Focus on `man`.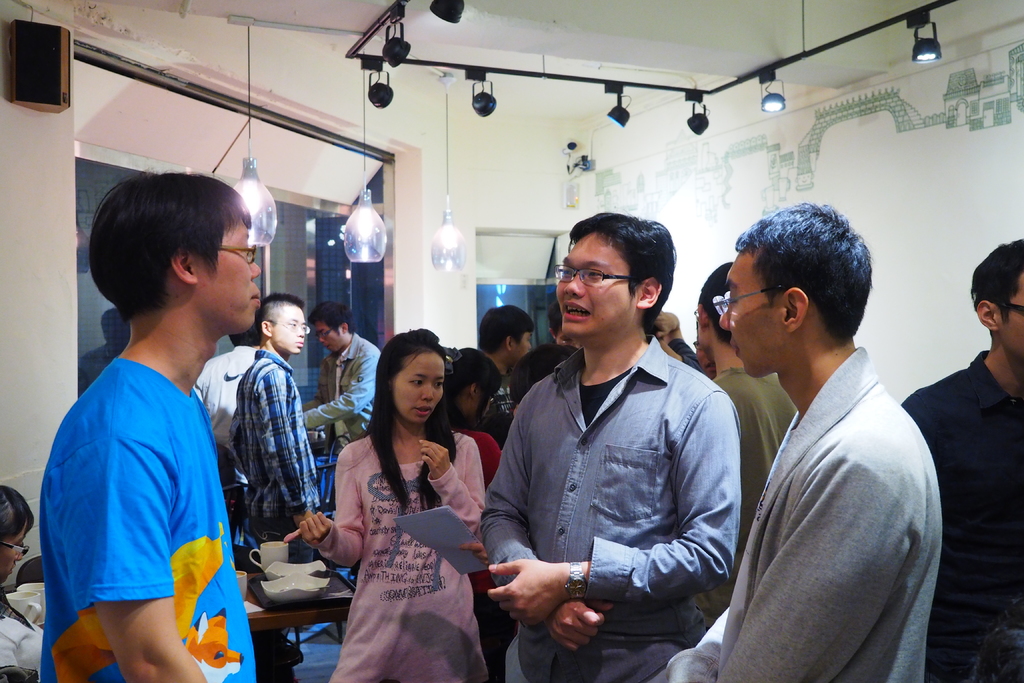
Focused at x1=305, y1=304, x2=379, y2=457.
